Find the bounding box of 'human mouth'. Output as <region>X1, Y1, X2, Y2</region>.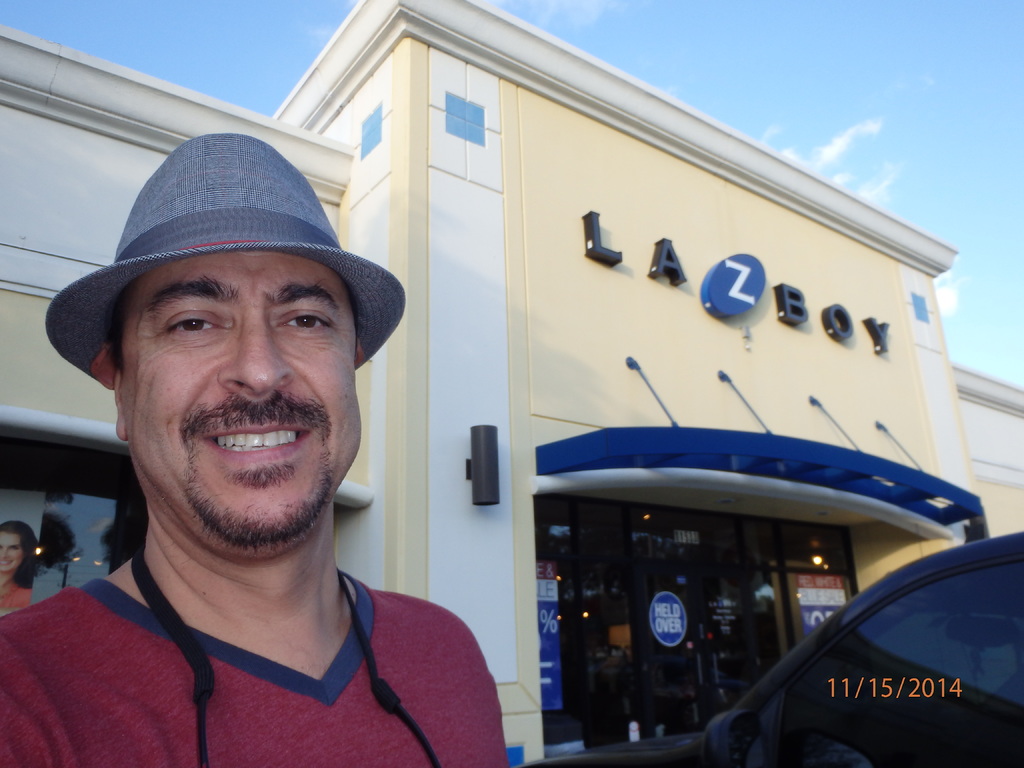
<region>196, 413, 320, 469</region>.
